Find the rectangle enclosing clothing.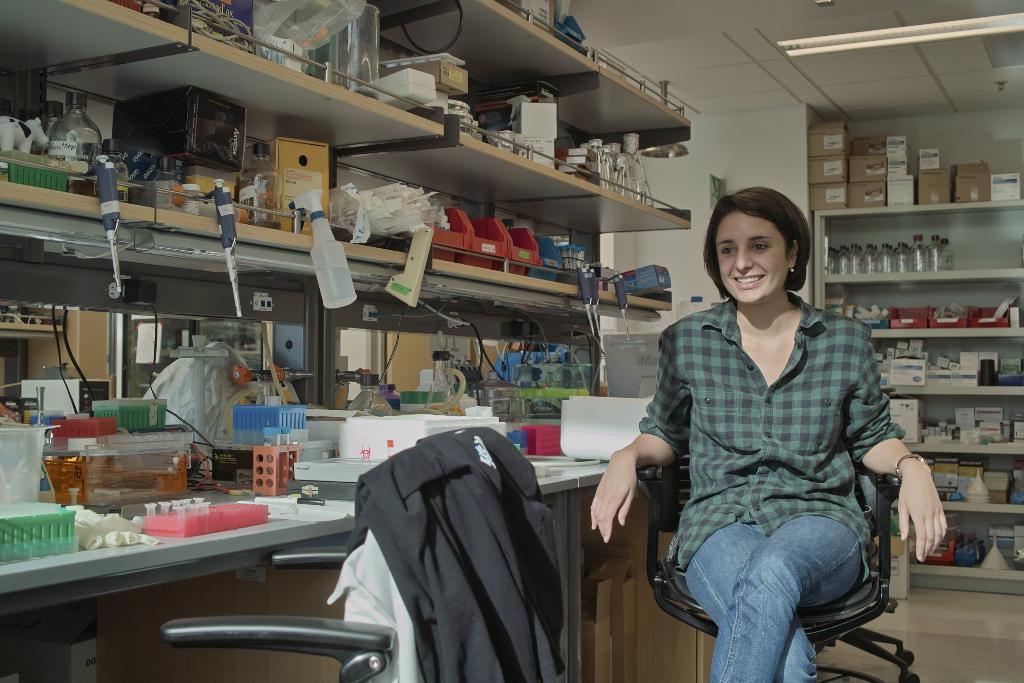
353, 424, 567, 682.
